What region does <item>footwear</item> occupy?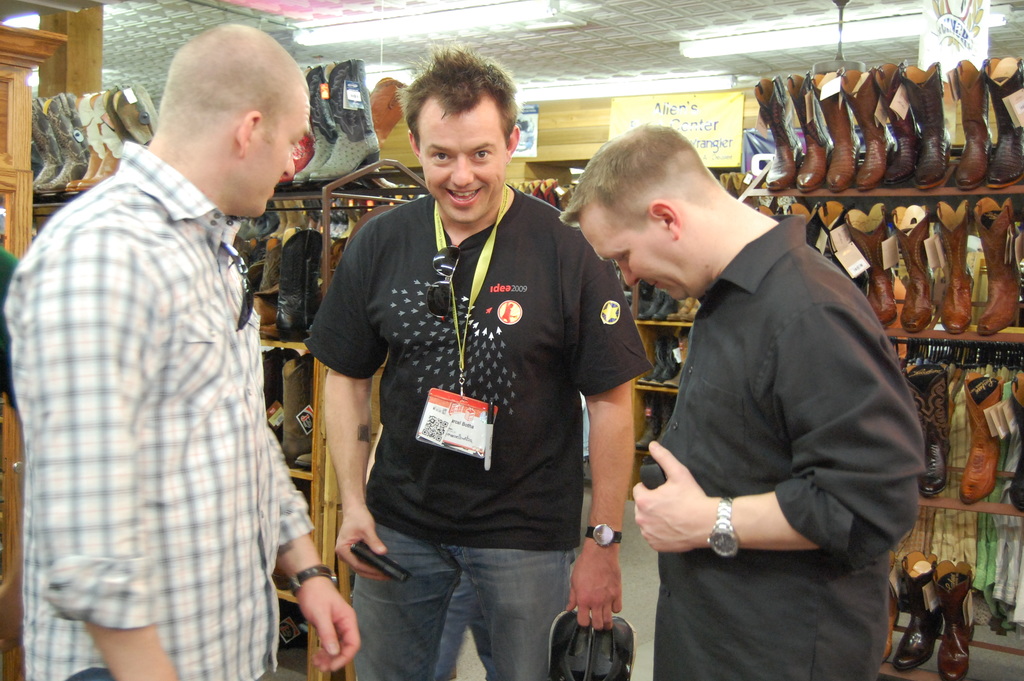
261 346 282 440.
